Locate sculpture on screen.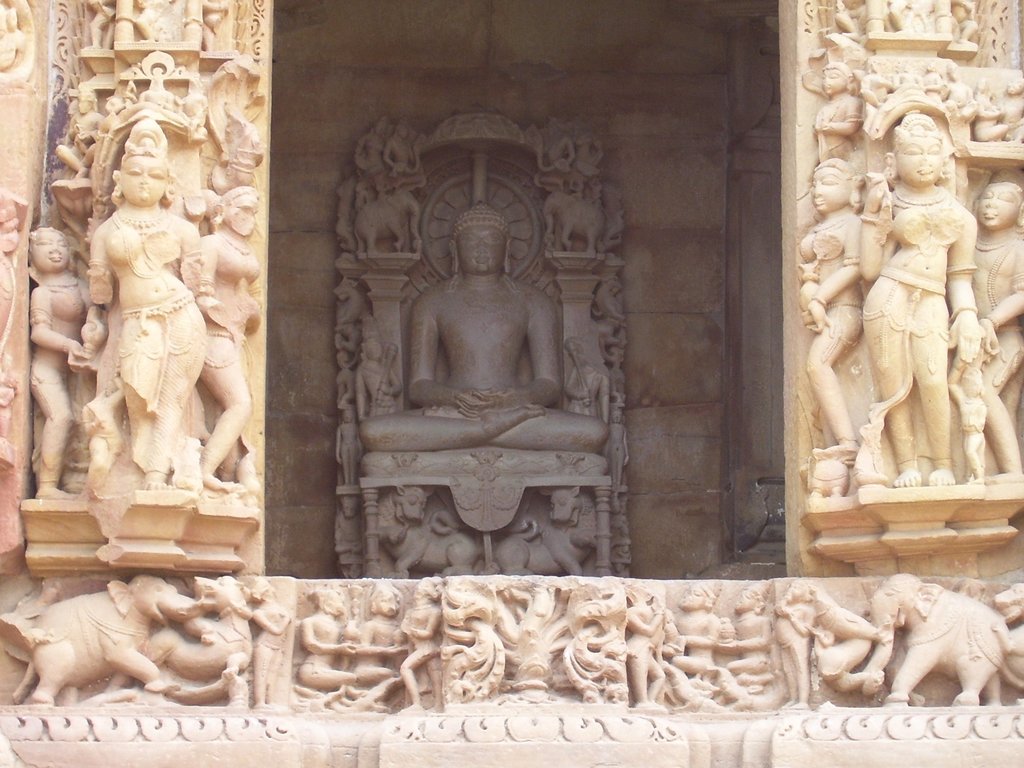
On screen at l=631, t=573, r=668, b=708.
